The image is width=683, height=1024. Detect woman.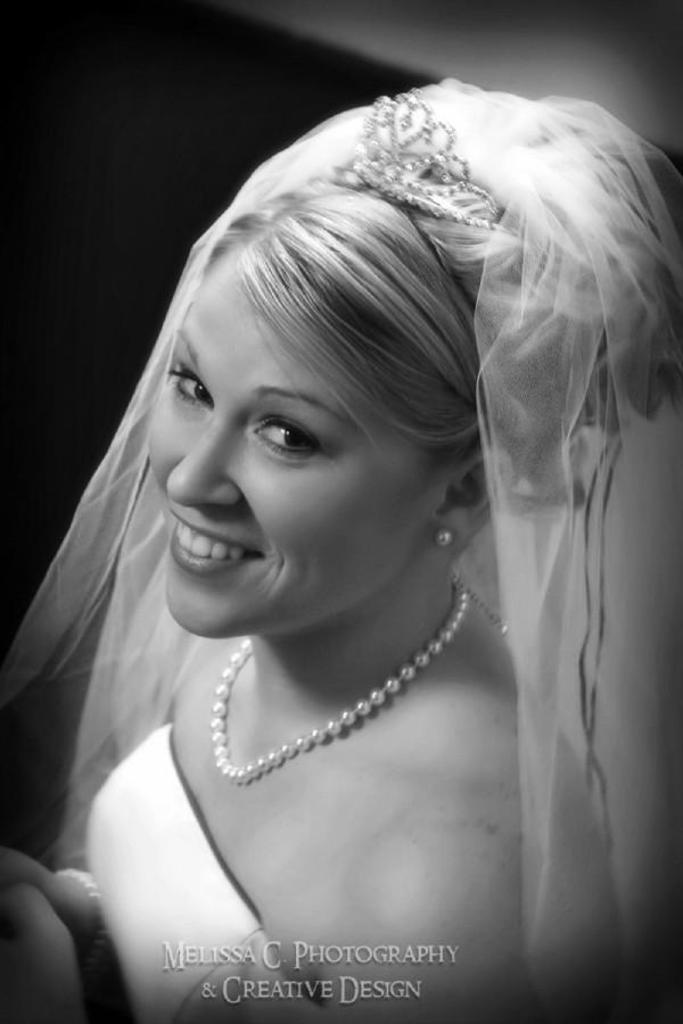
Detection: [18,90,666,981].
